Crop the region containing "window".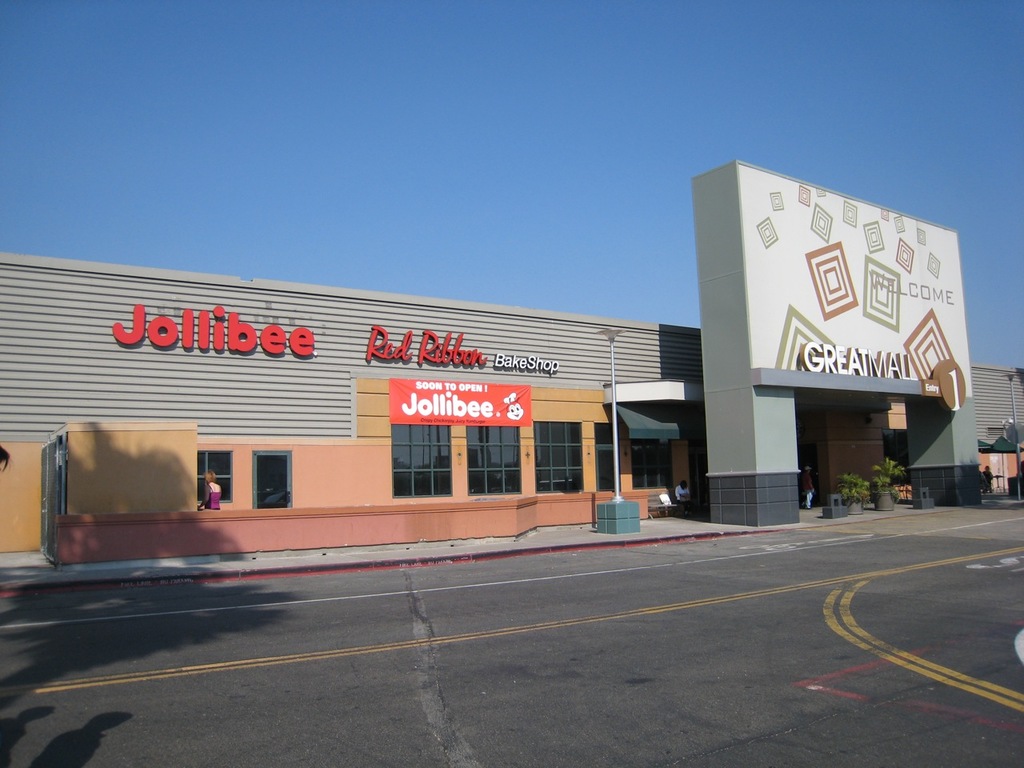
Crop region: (x1=629, y1=434, x2=677, y2=490).
